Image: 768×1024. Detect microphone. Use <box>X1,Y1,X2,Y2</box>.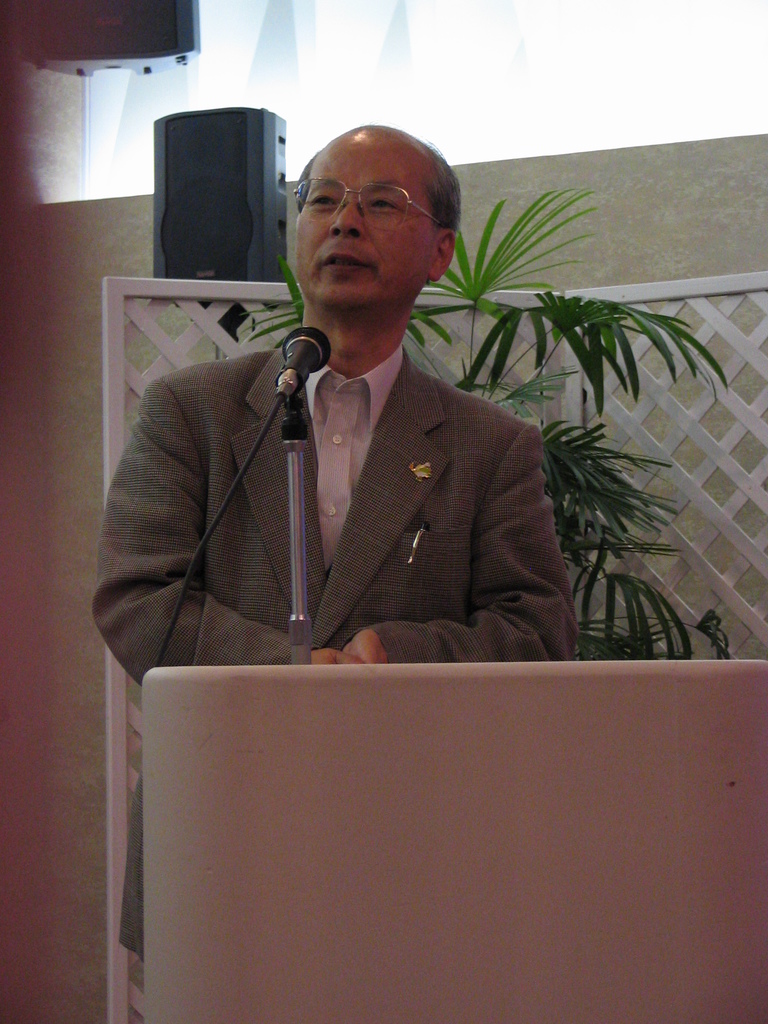
<box>268,316,336,424</box>.
